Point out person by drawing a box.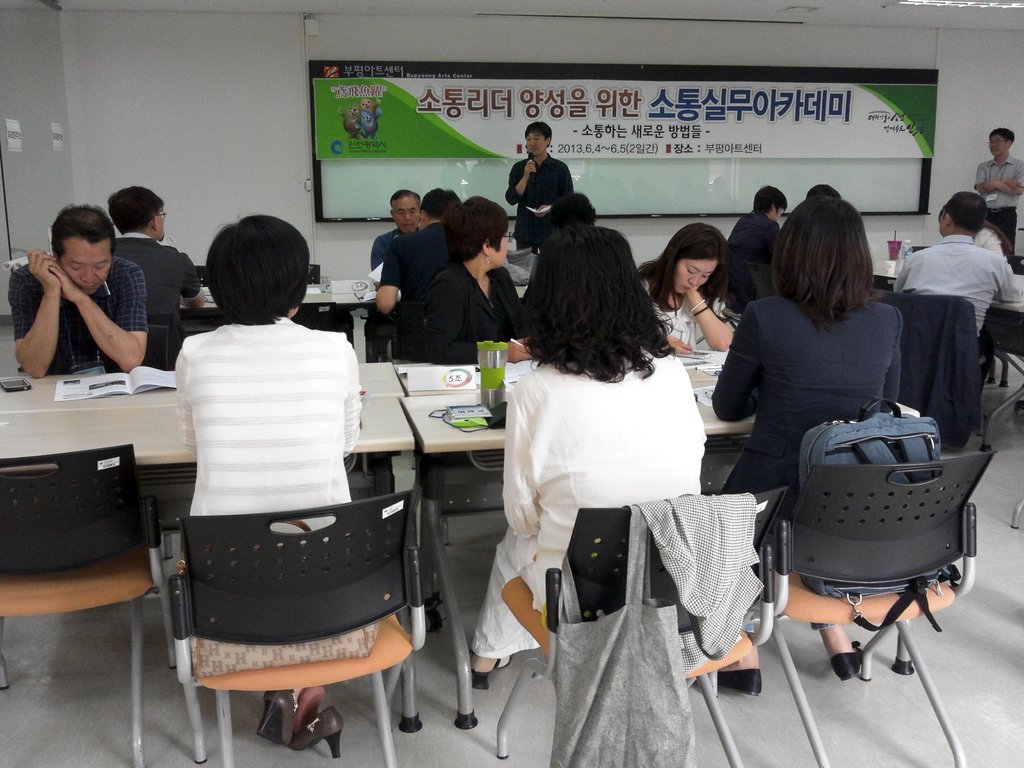
416 189 534 364.
